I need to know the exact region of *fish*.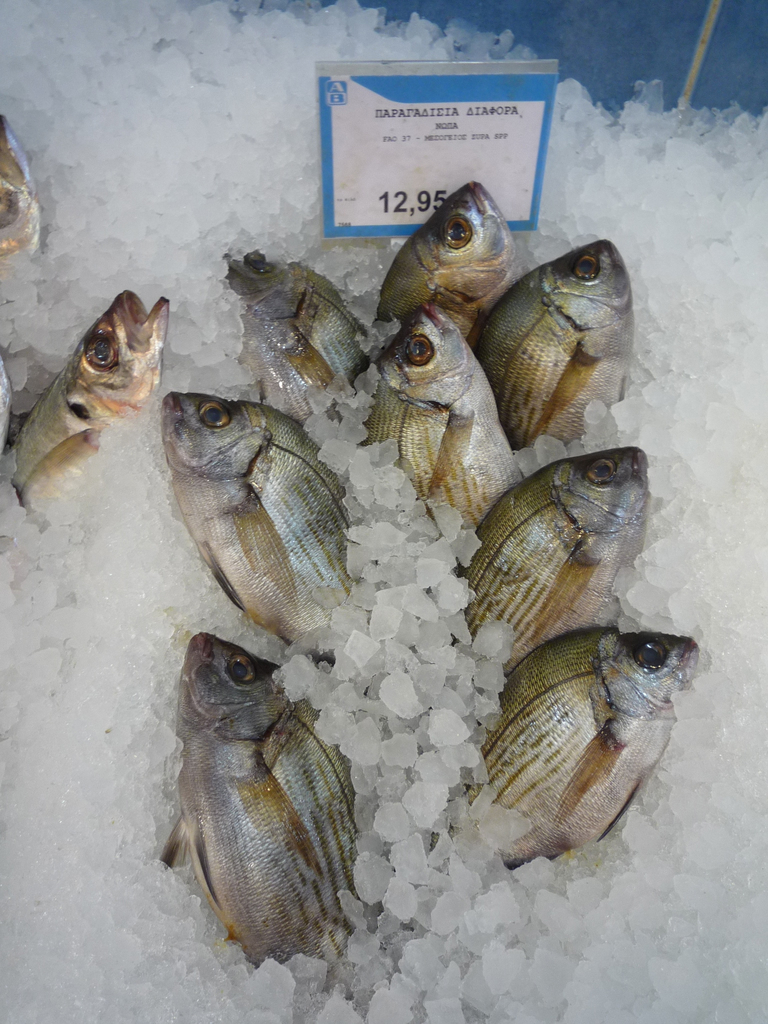
Region: [left=0, top=116, right=45, bottom=261].
